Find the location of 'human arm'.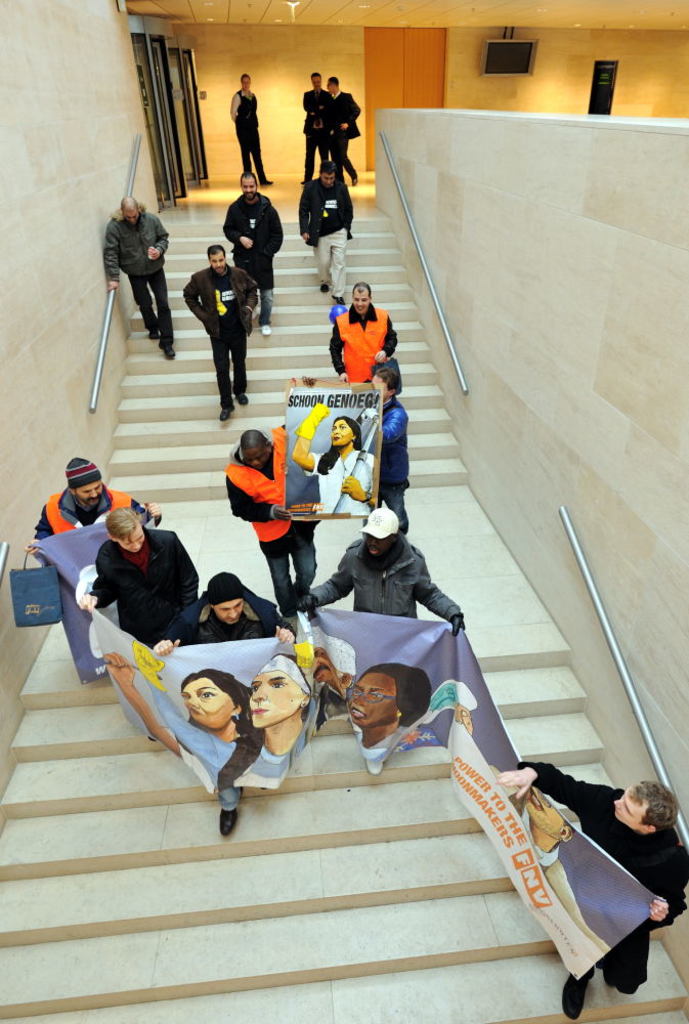
Location: bbox(341, 177, 360, 248).
